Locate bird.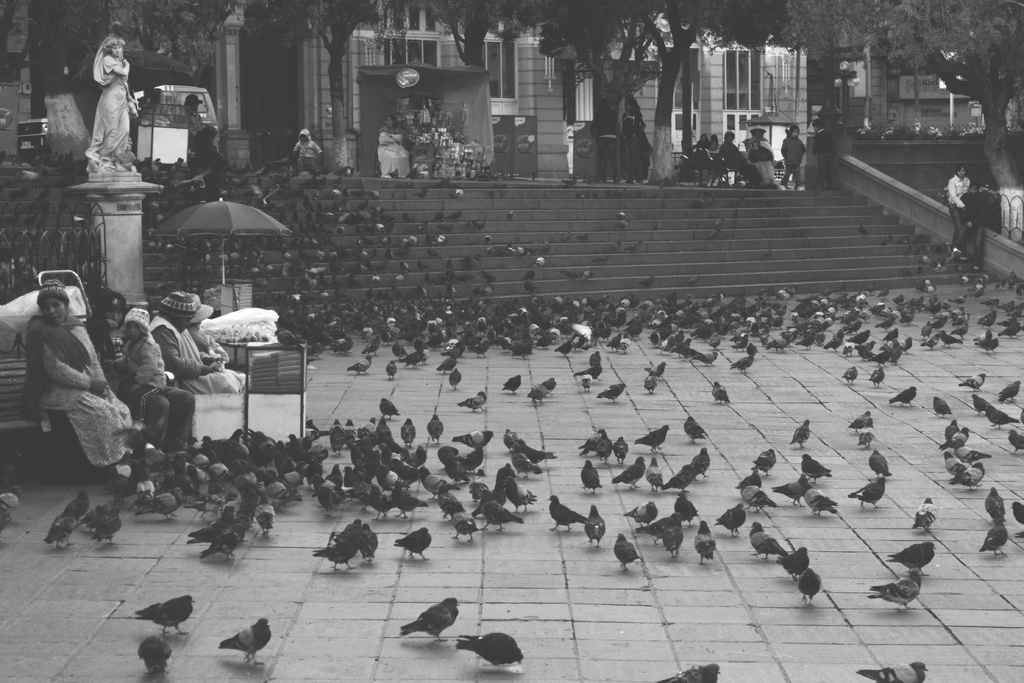
Bounding box: x1=346 y1=357 x2=378 y2=374.
